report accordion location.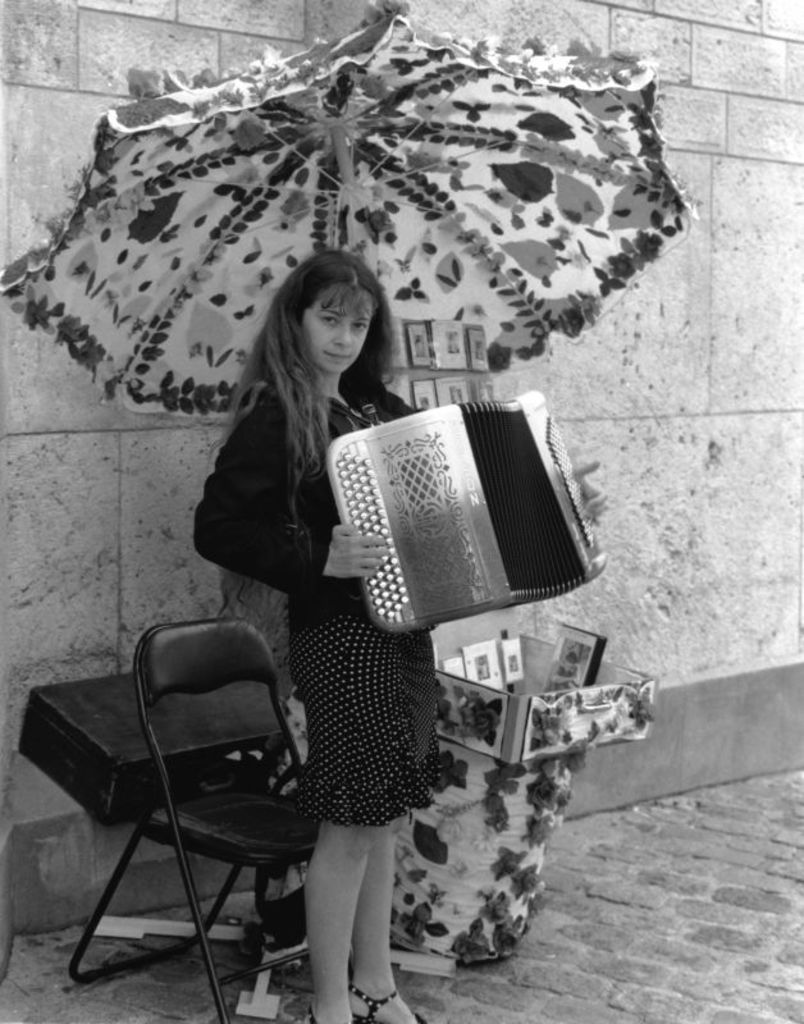
Report: pyautogui.locateOnScreen(318, 394, 609, 636).
